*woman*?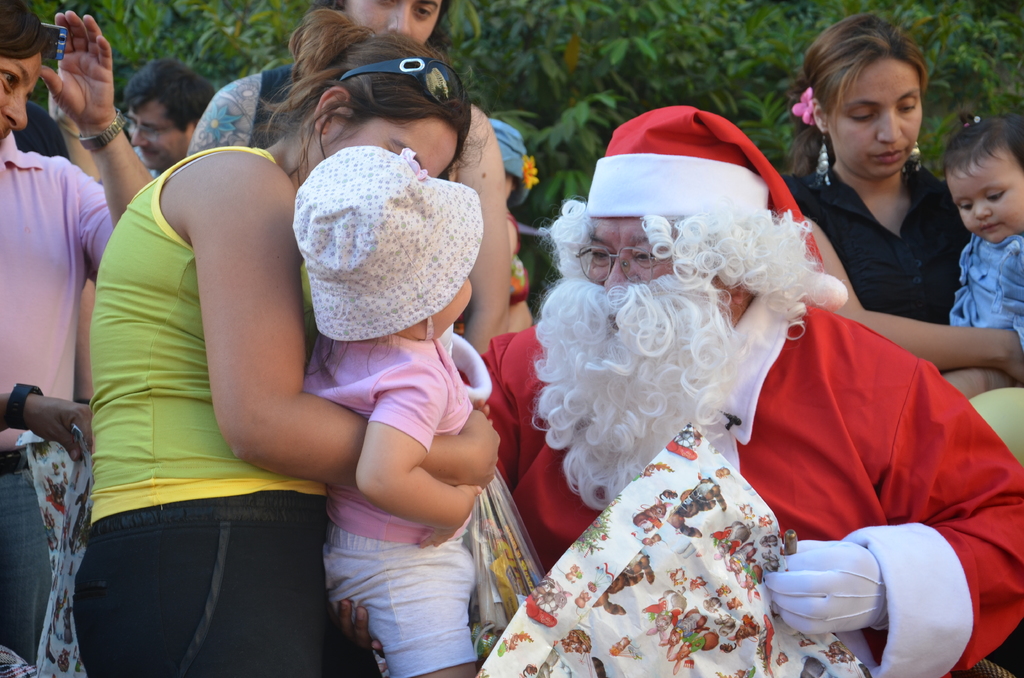
[774,12,1023,400]
